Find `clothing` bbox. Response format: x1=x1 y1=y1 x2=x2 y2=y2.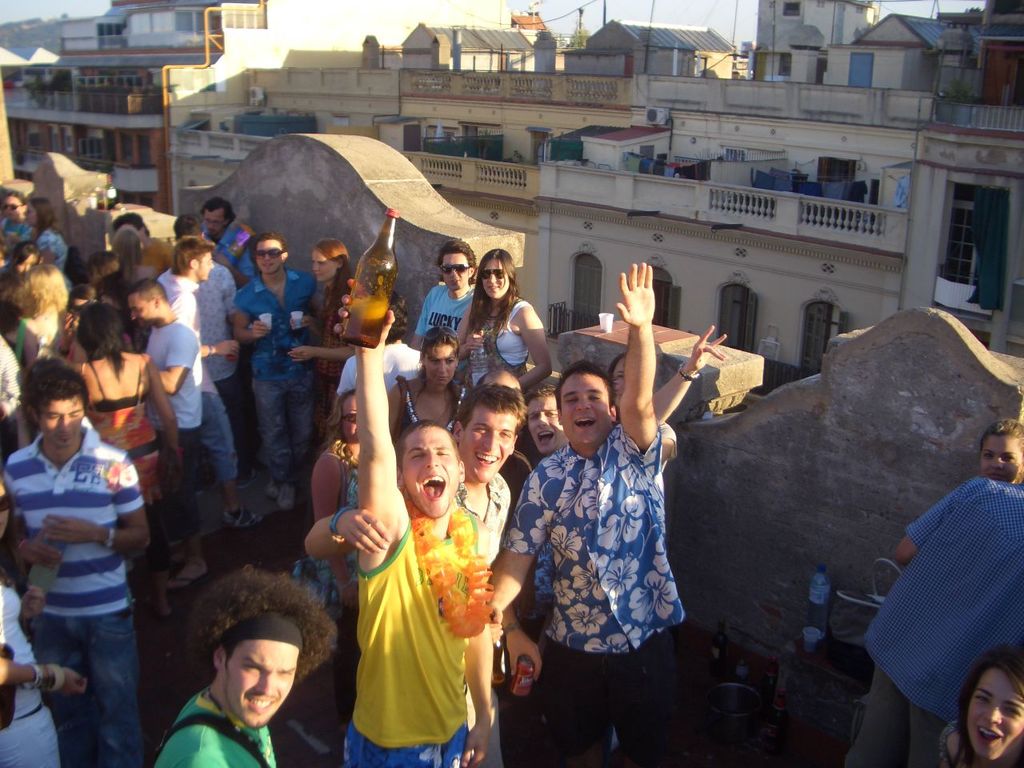
x1=936 y1=726 x2=986 y2=767.
